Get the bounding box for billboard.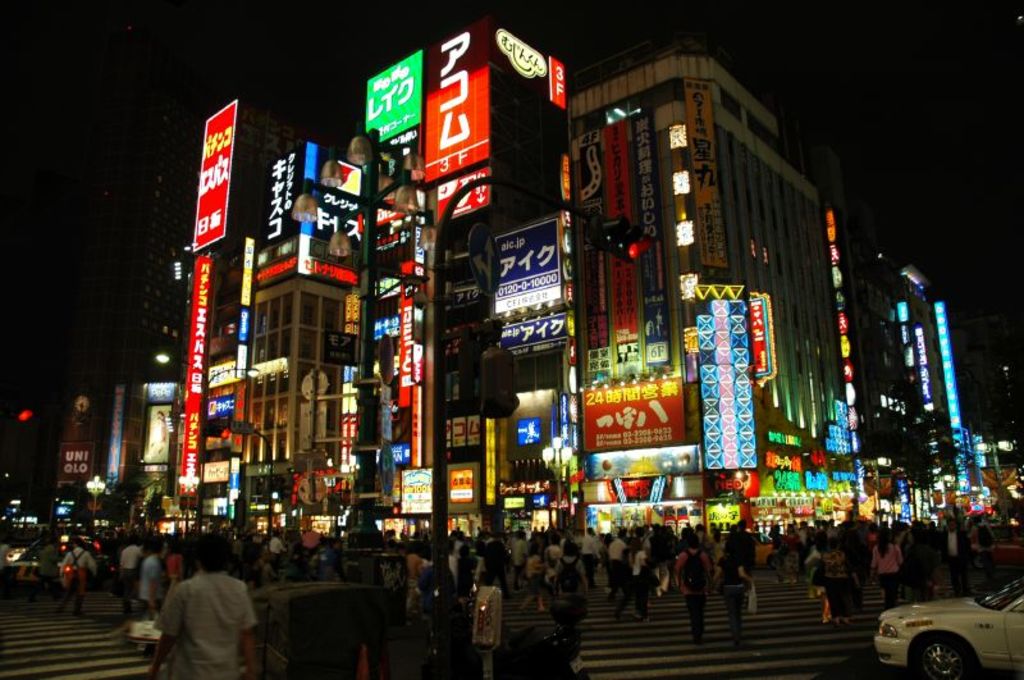
detection(192, 104, 238, 255).
